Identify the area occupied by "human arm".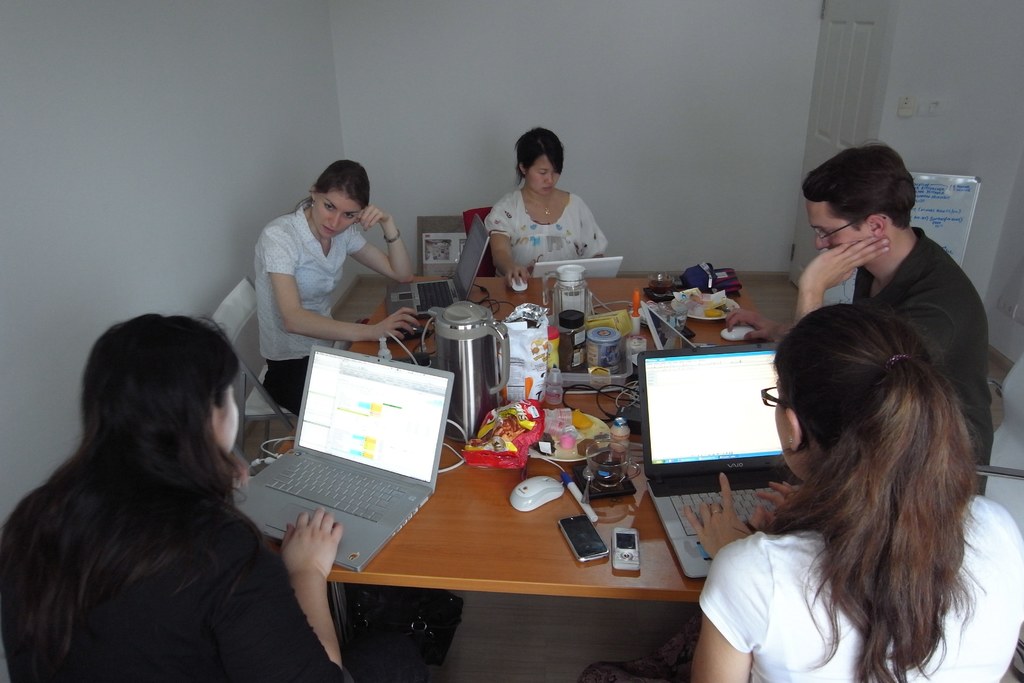
Area: crop(719, 302, 812, 350).
